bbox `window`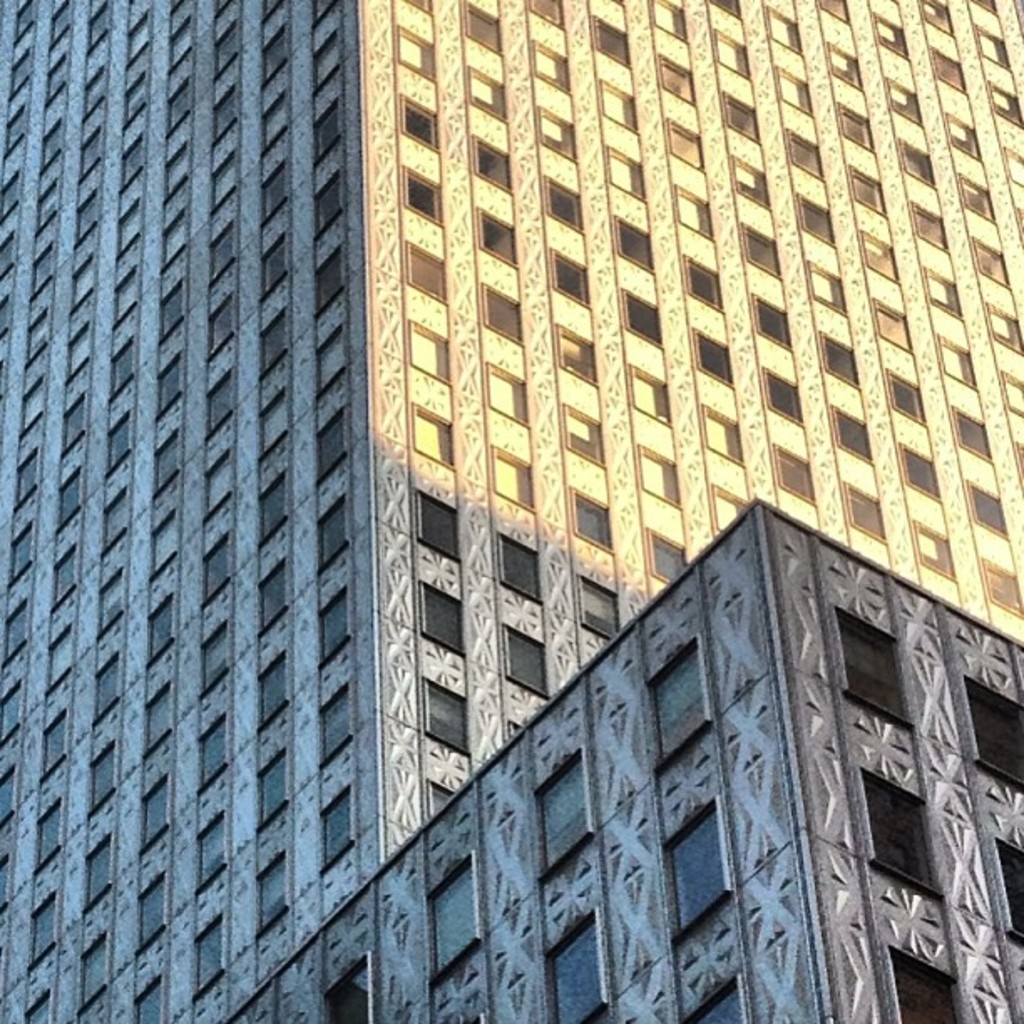
pyautogui.locateOnScreen(12, 44, 33, 99)
